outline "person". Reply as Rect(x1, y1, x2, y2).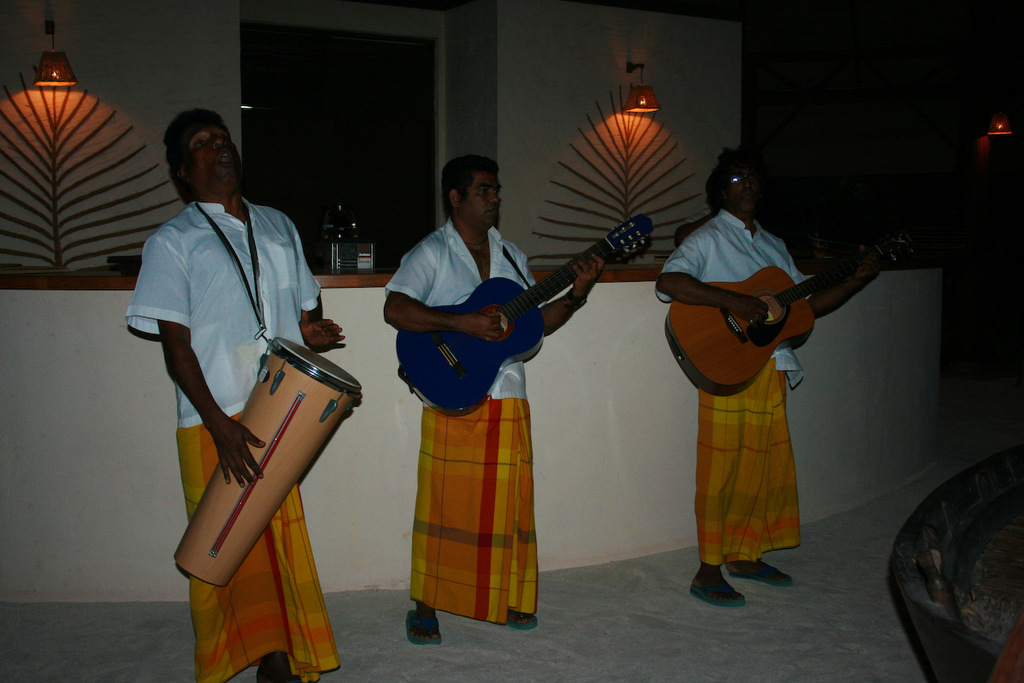
Rect(100, 101, 353, 682).
